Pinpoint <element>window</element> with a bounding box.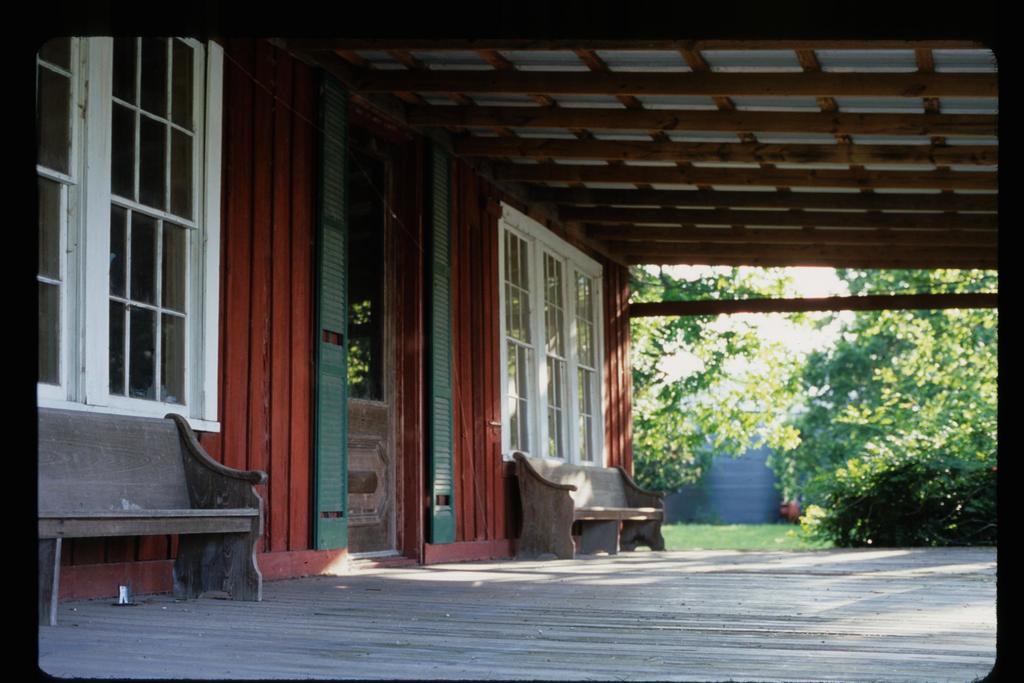
476, 199, 631, 467.
